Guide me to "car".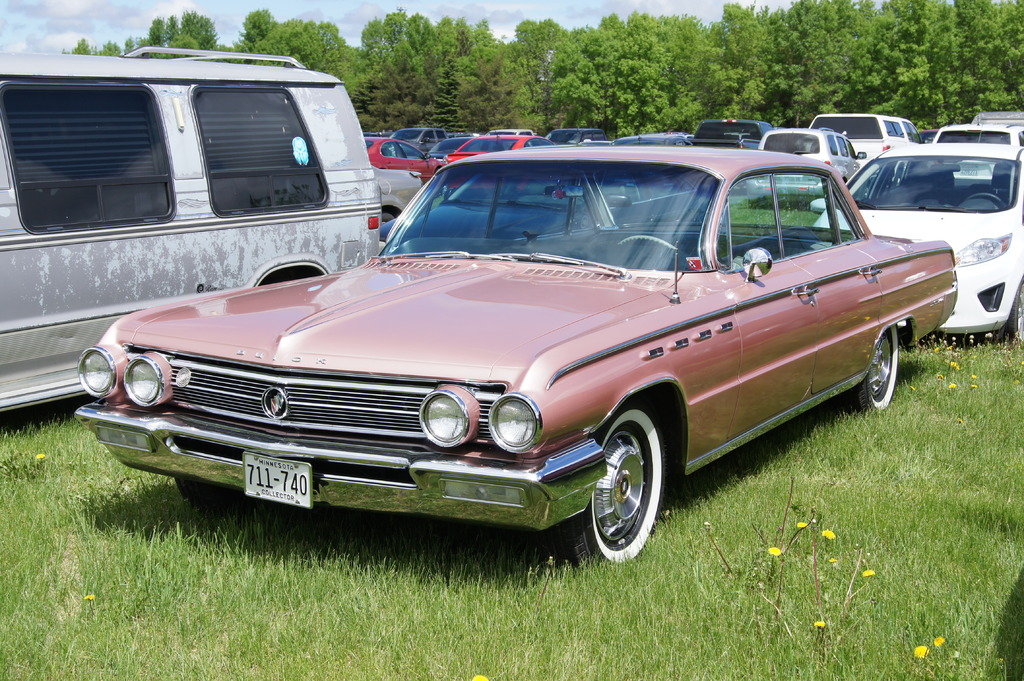
Guidance: Rect(81, 140, 957, 572).
